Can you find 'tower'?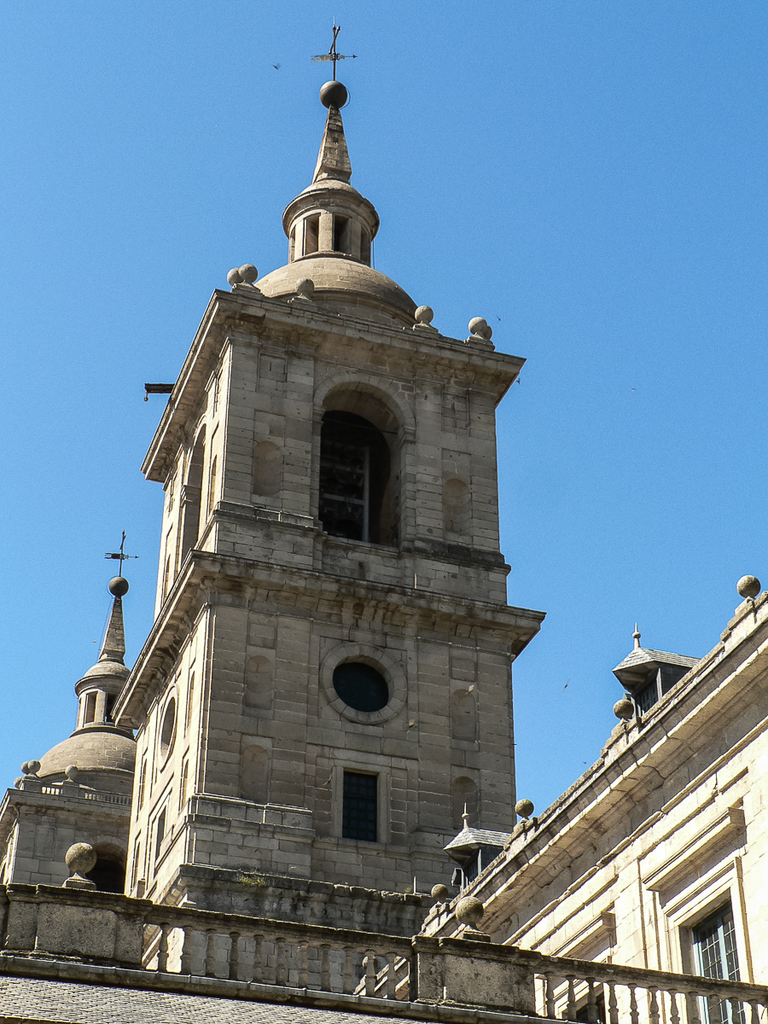
Yes, bounding box: Rect(62, 50, 555, 942).
